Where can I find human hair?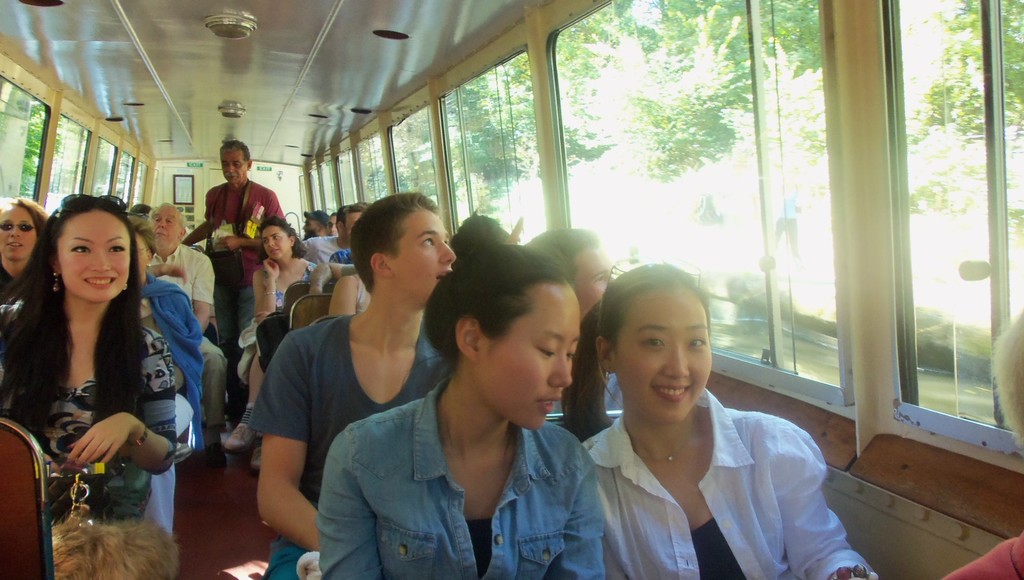
You can find it at (135, 211, 159, 259).
